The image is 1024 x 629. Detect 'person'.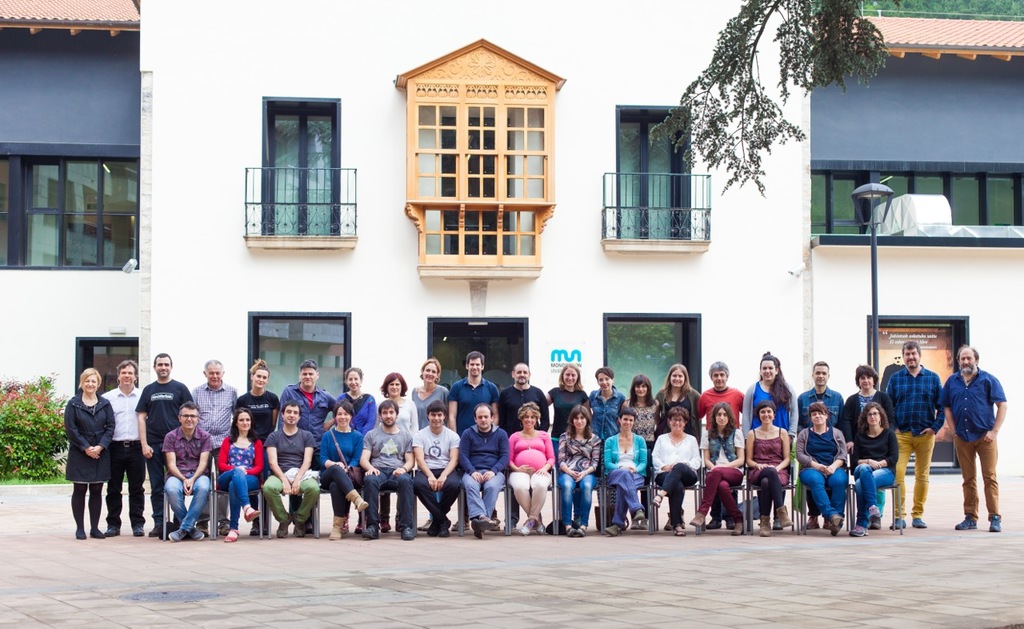
Detection: box=[330, 366, 376, 531].
